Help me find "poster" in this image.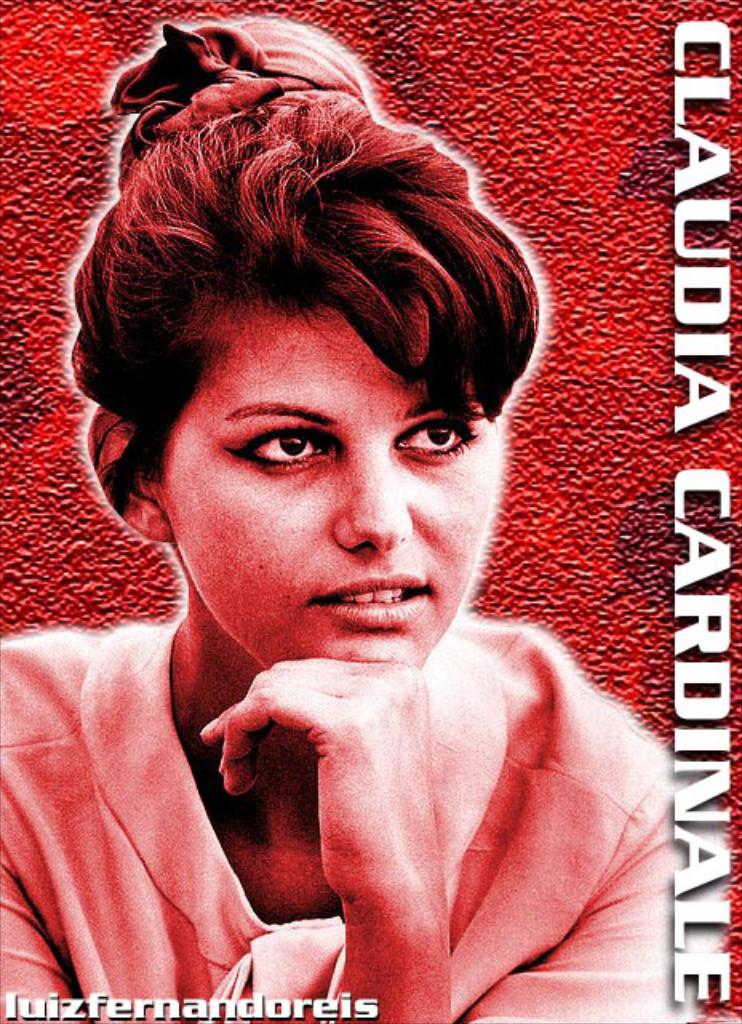
Found it: (0,0,740,1022).
